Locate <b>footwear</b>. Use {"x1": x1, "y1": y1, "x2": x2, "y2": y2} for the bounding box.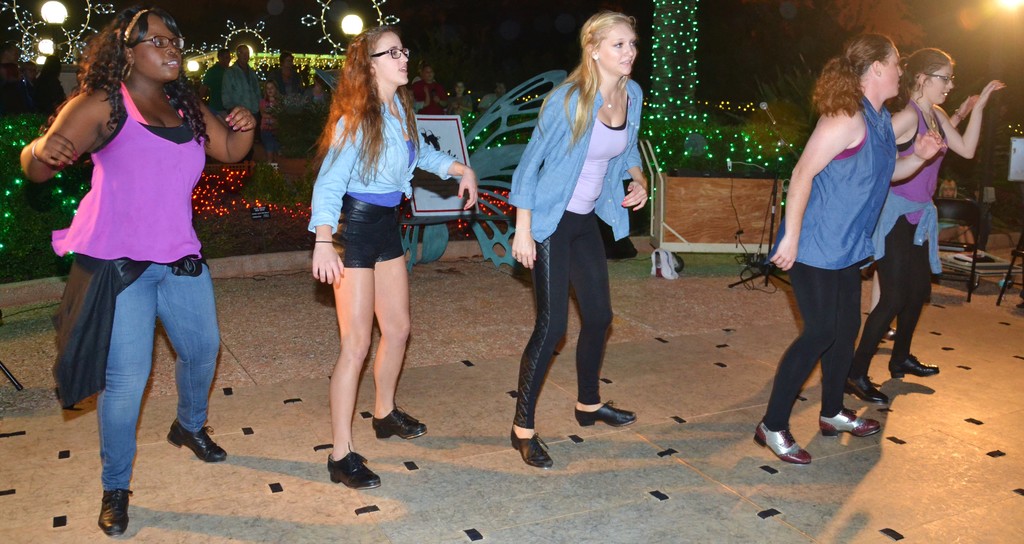
{"x1": 756, "y1": 418, "x2": 812, "y2": 463}.
